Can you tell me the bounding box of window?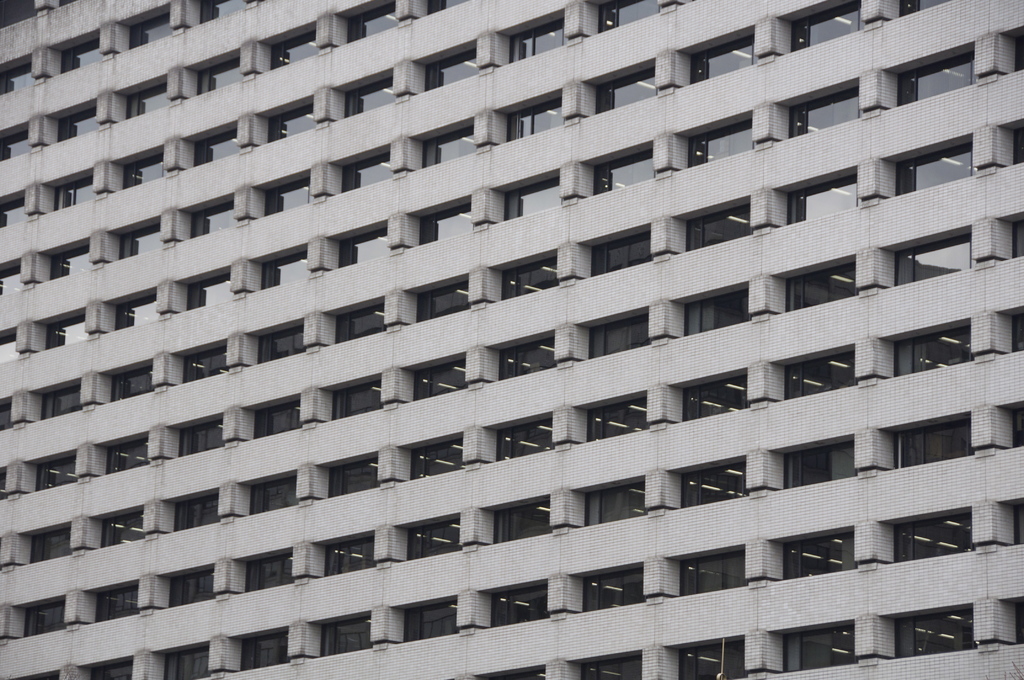
(173, 494, 223, 530).
